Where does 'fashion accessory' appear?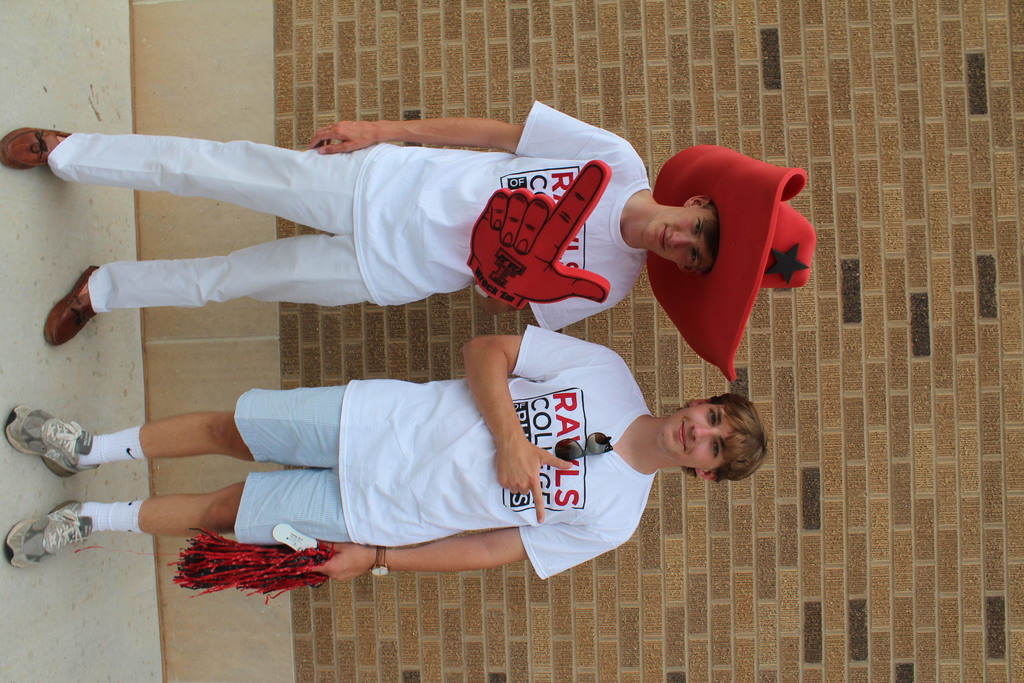
Appears at {"left": 0, "top": 125, "right": 73, "bottom": 169}.
